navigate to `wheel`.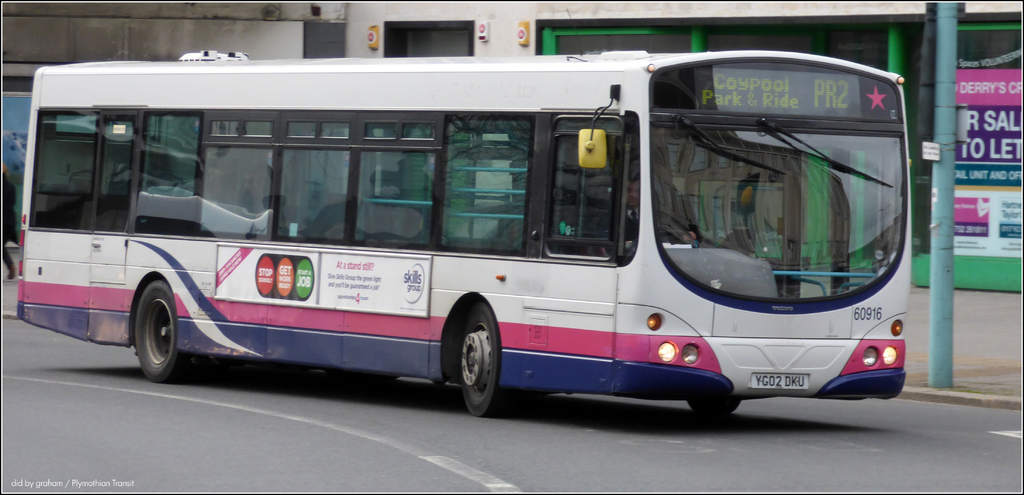
Navigation target: 115, 275, 177, 376.
